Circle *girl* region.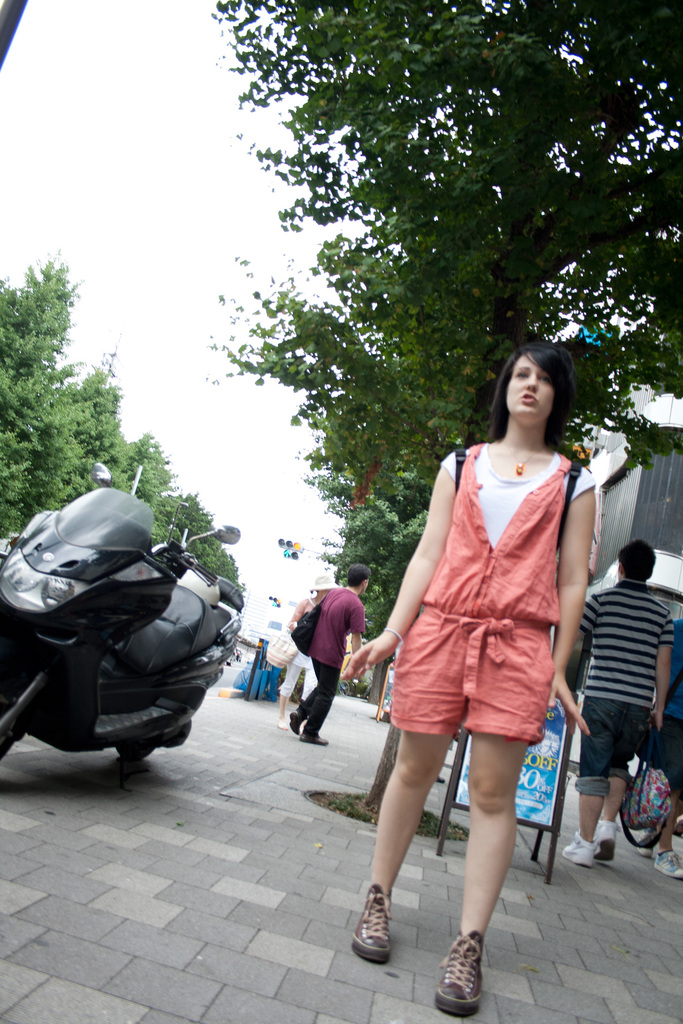
Region: 347, 340, 592, 1014.
